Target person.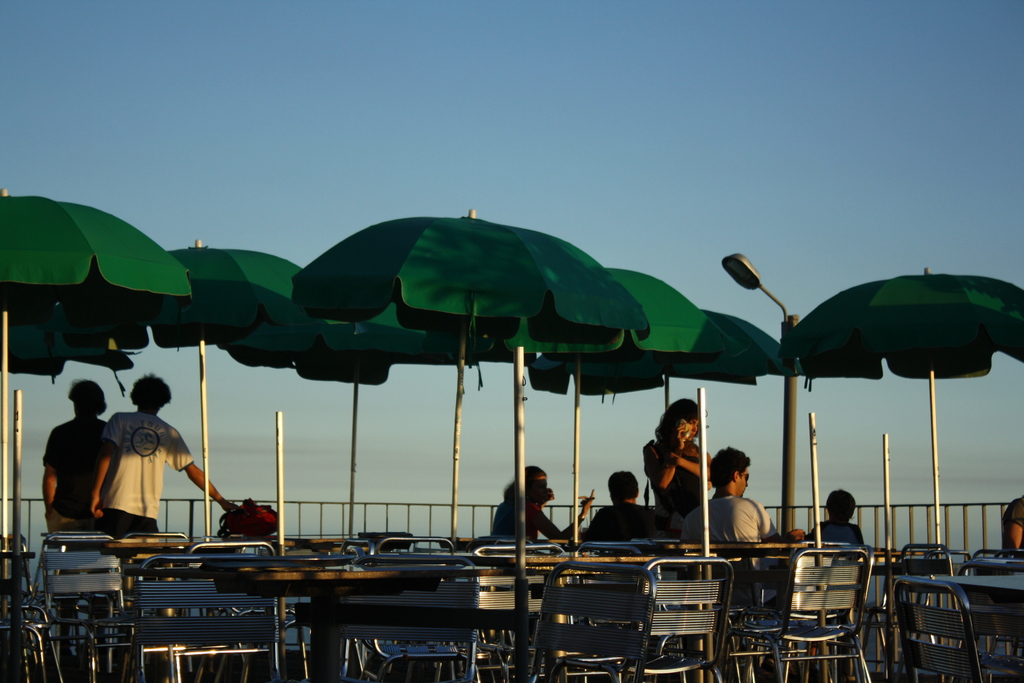
Target region: select_region(1003, 497, 1023, 554).
